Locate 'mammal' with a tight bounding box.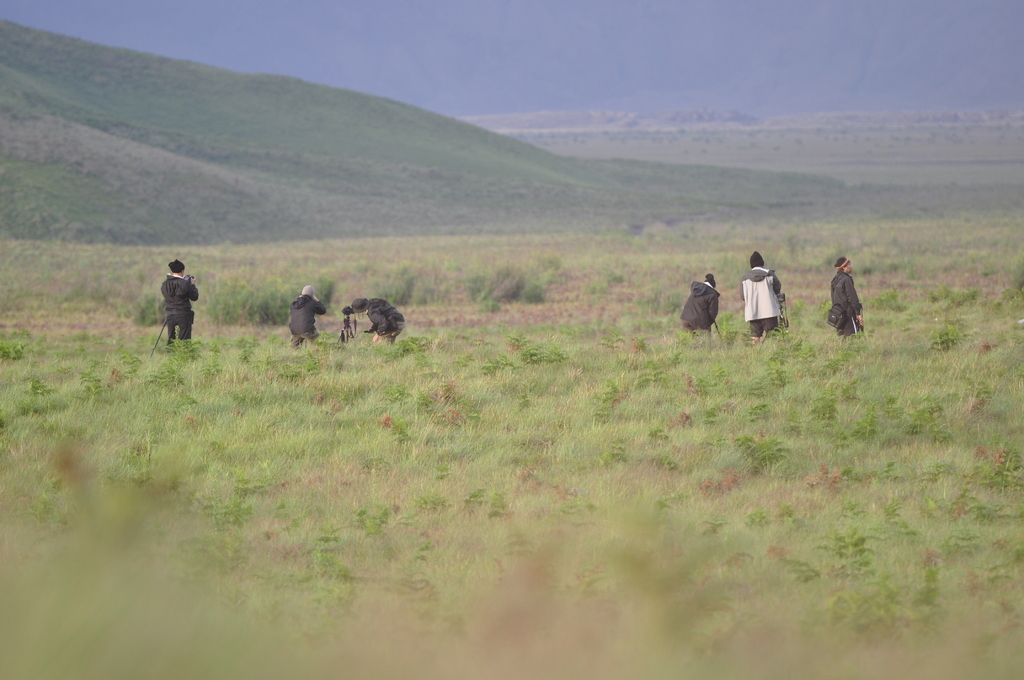
locate(738, 250, 786, 340).
